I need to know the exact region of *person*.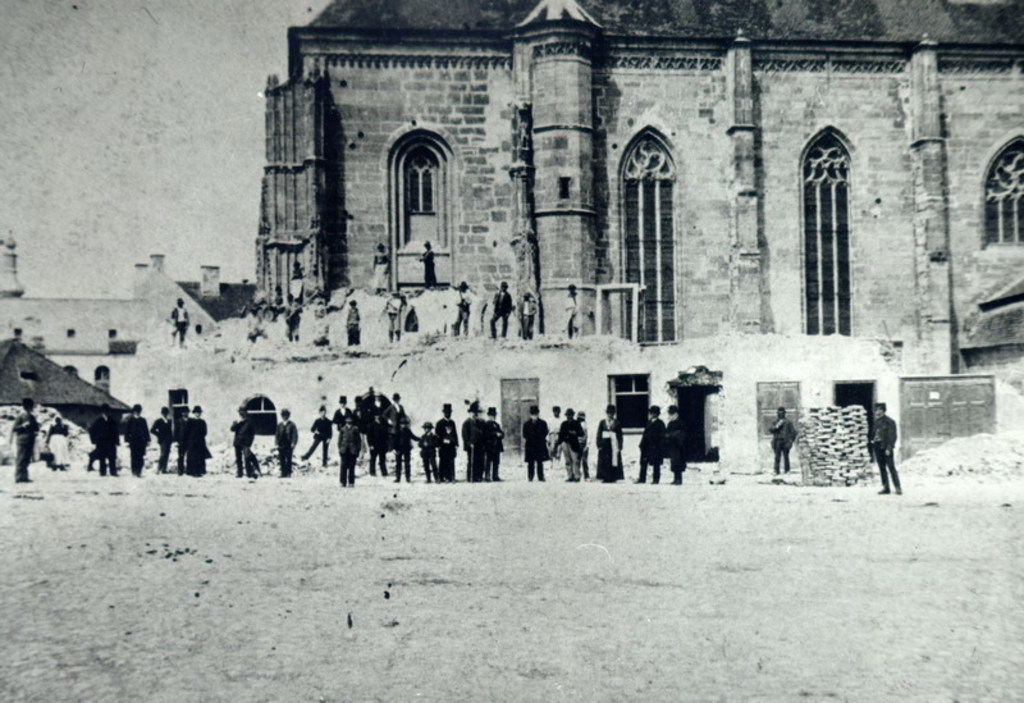
Region: detection(101, 415, 120, 478).
